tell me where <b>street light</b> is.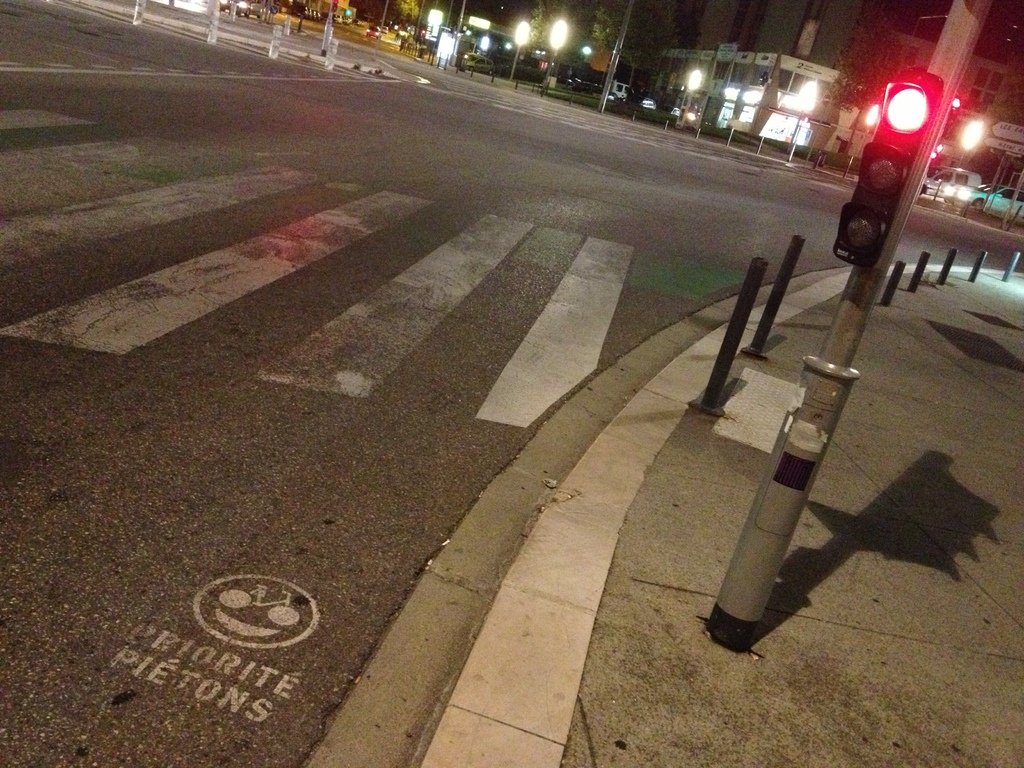
<b>street light</b> is at (545,19,566,90).
